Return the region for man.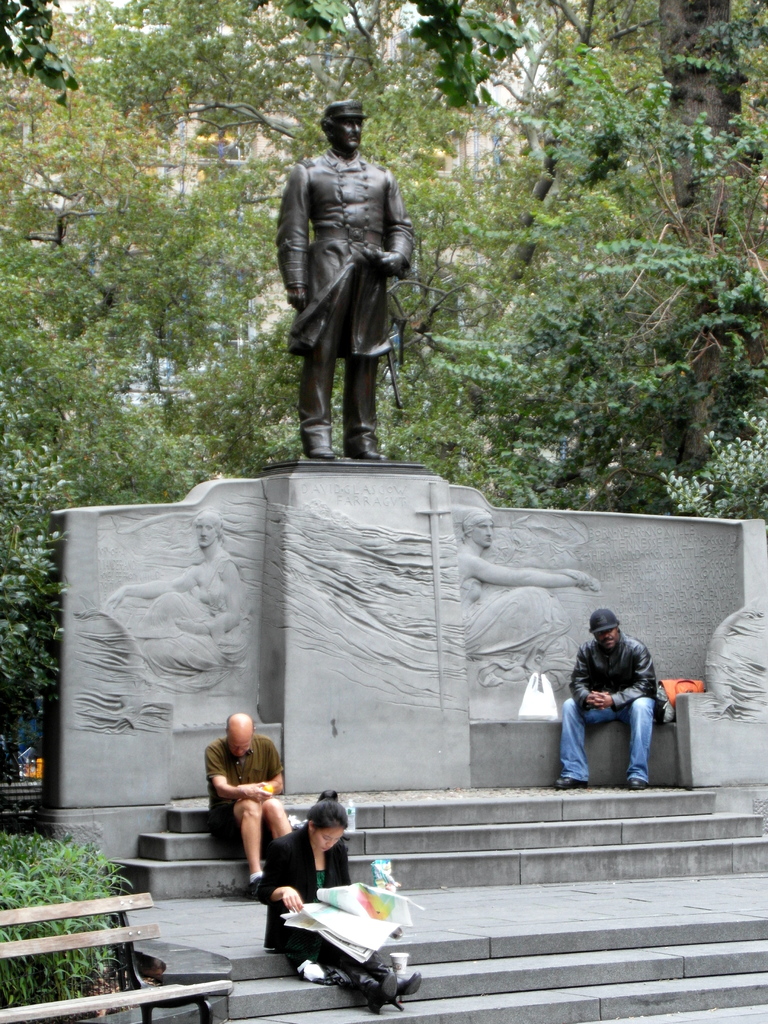
Rect(559, 613, 684, 802).
